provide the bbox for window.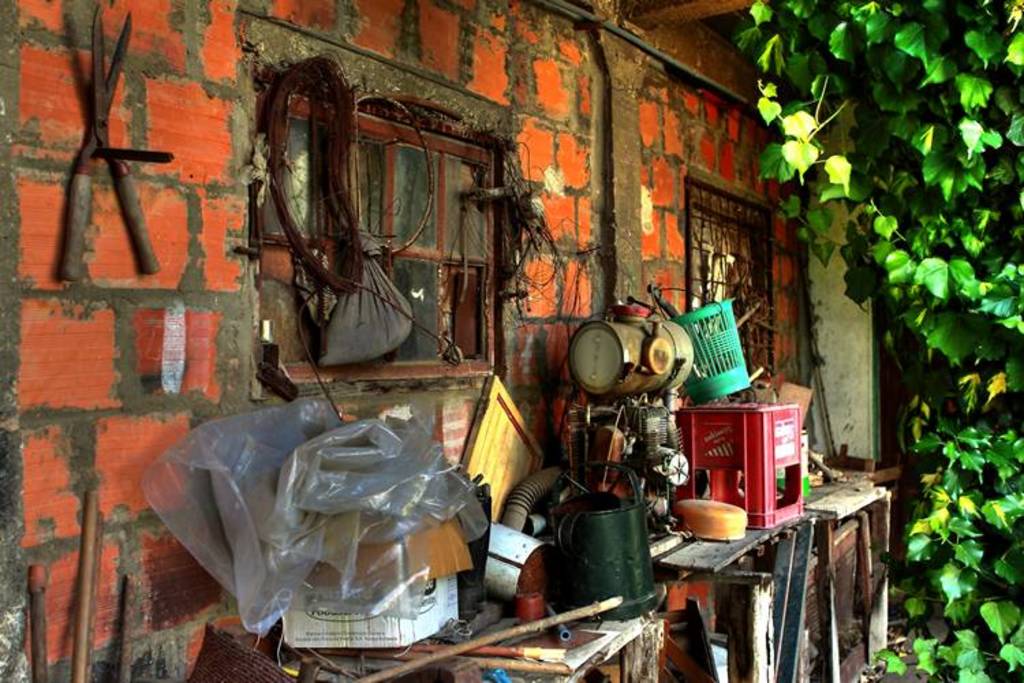
box=[251, 76, 497, 384].
